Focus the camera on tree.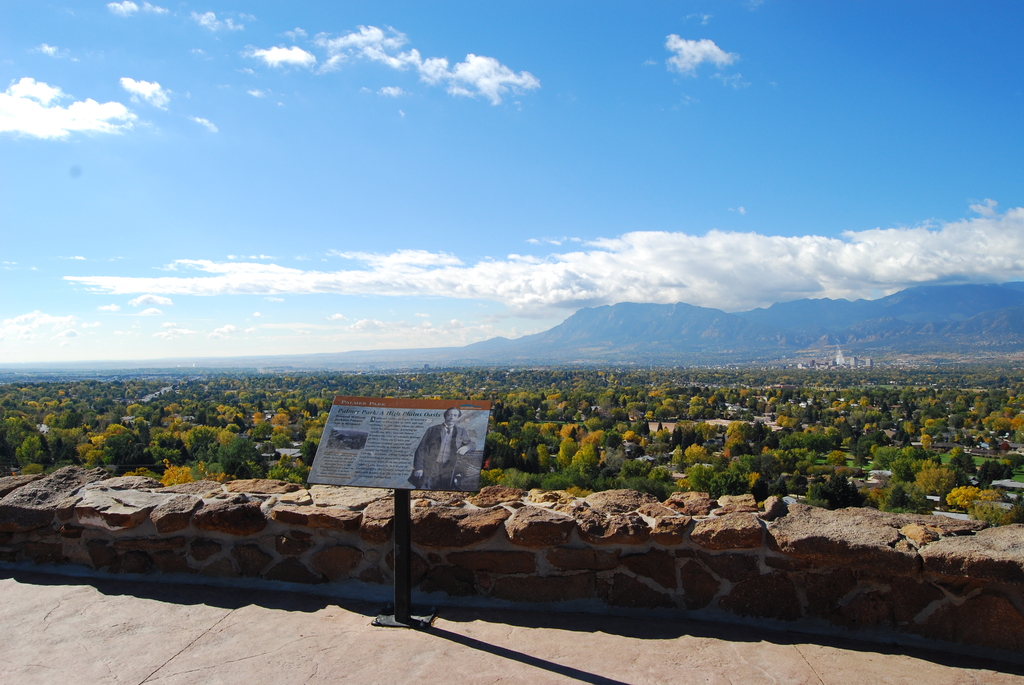
Focus region: region(894, 427, 913, 450).
